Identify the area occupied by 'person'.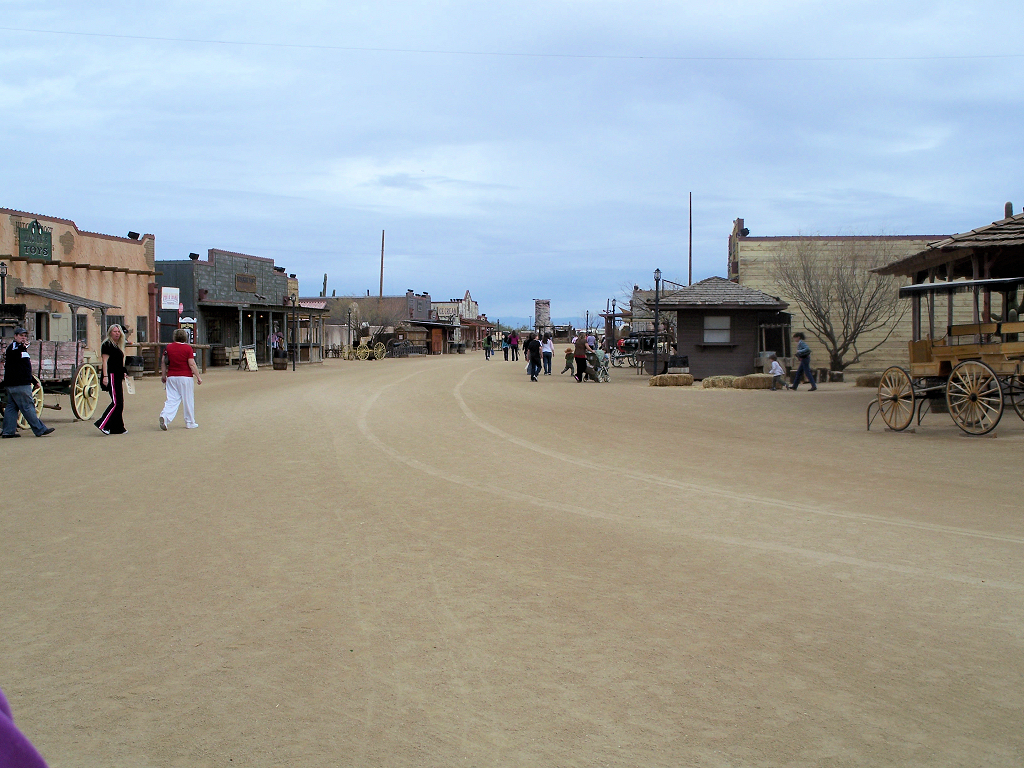
Area: crop(540, 336, 557, 377).
